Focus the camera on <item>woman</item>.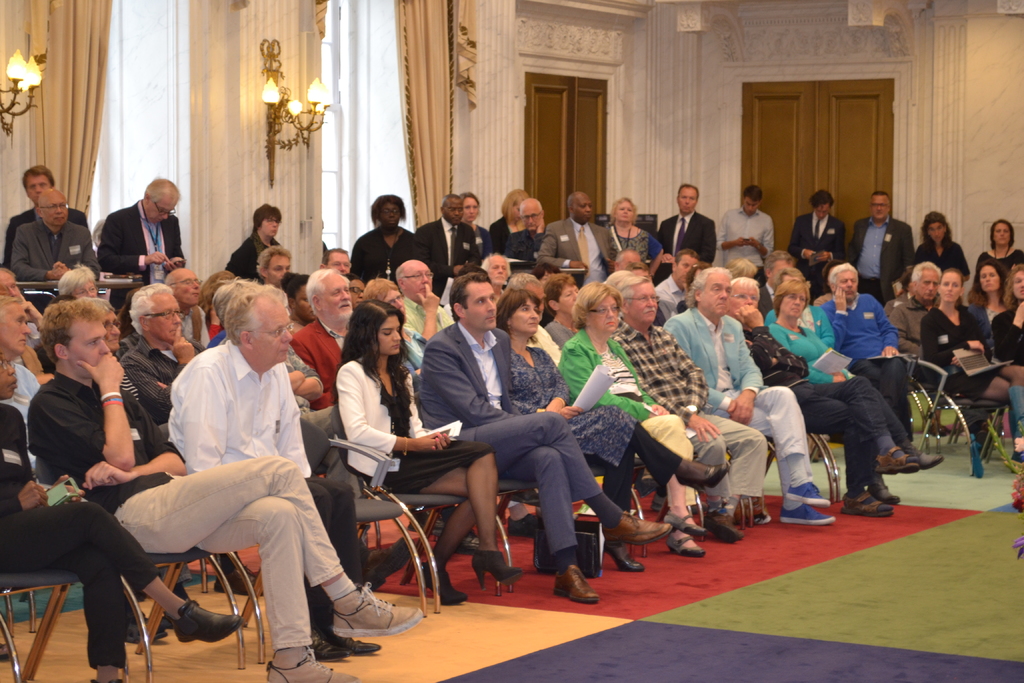
Focus region: bbox(974, 218, 1023, 305).
